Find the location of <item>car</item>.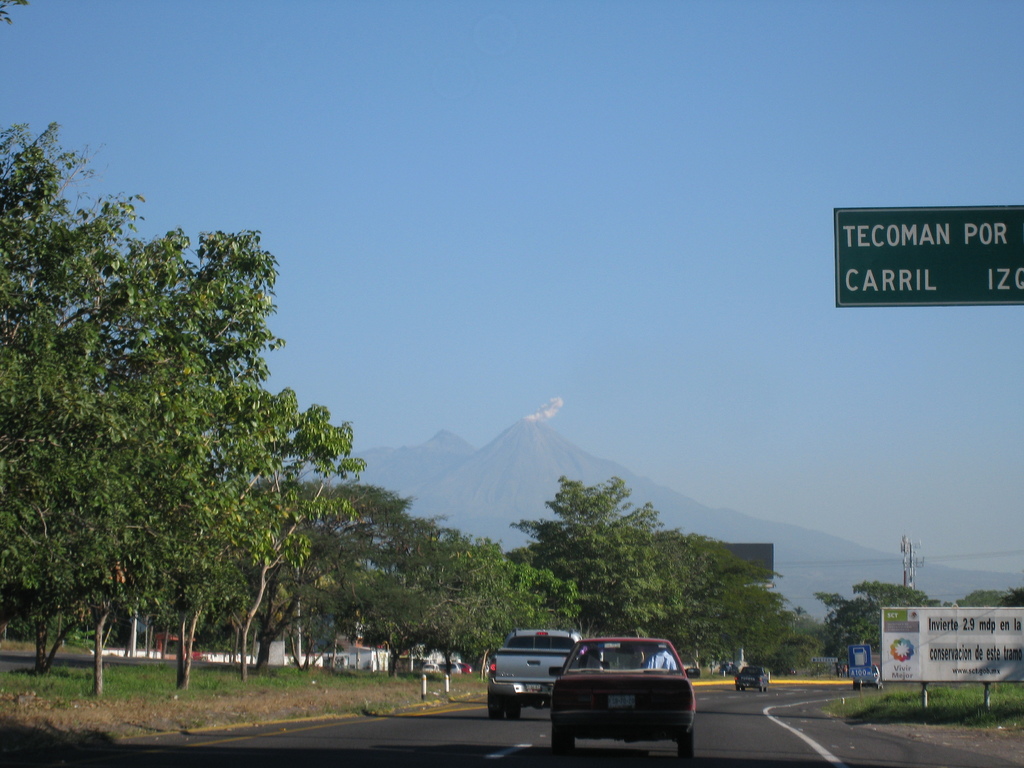
Location: 459,663,471,676.
